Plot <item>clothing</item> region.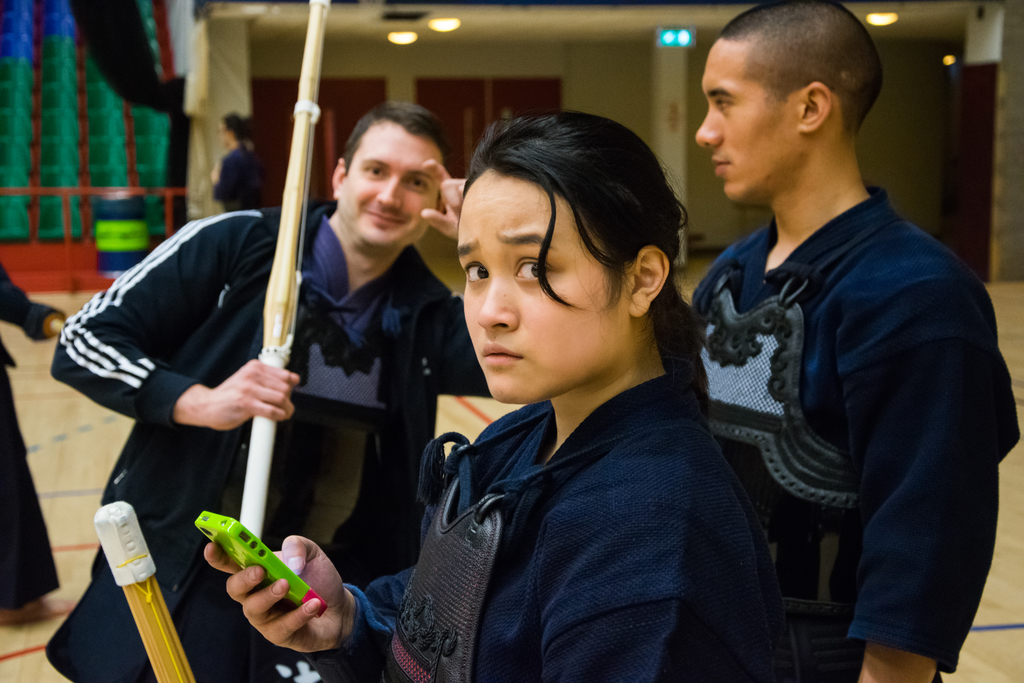
Plotted at bbox(44, 199, 491, 682).
